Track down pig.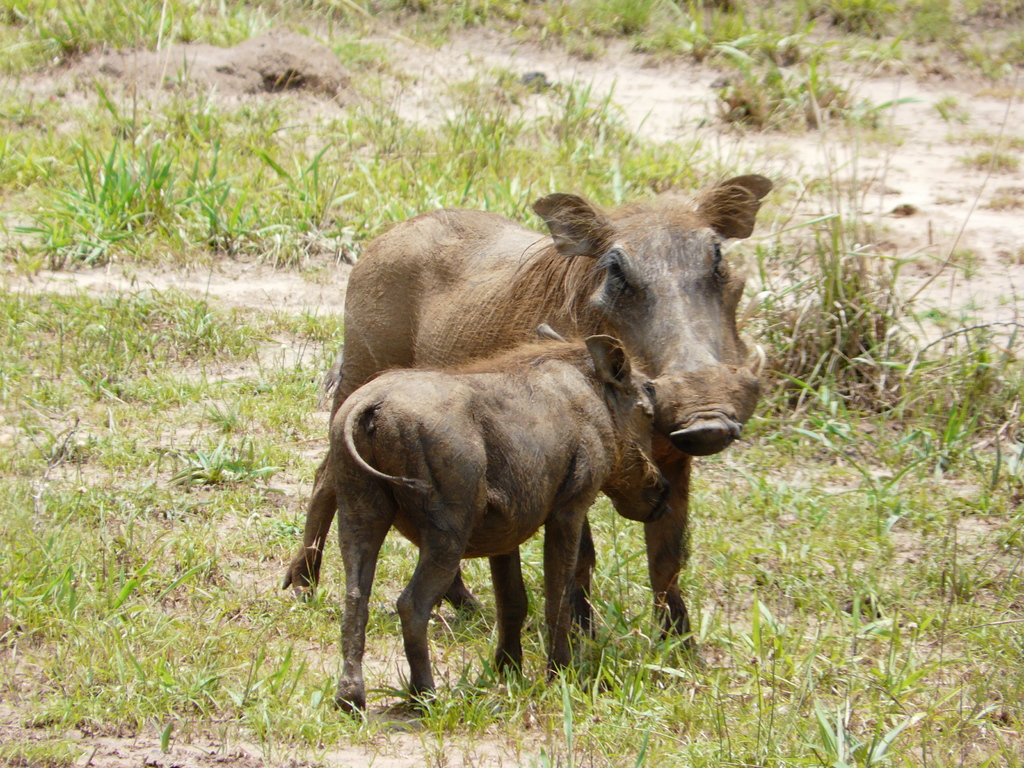
Tracked to <box>280,172,774,698</box>.
